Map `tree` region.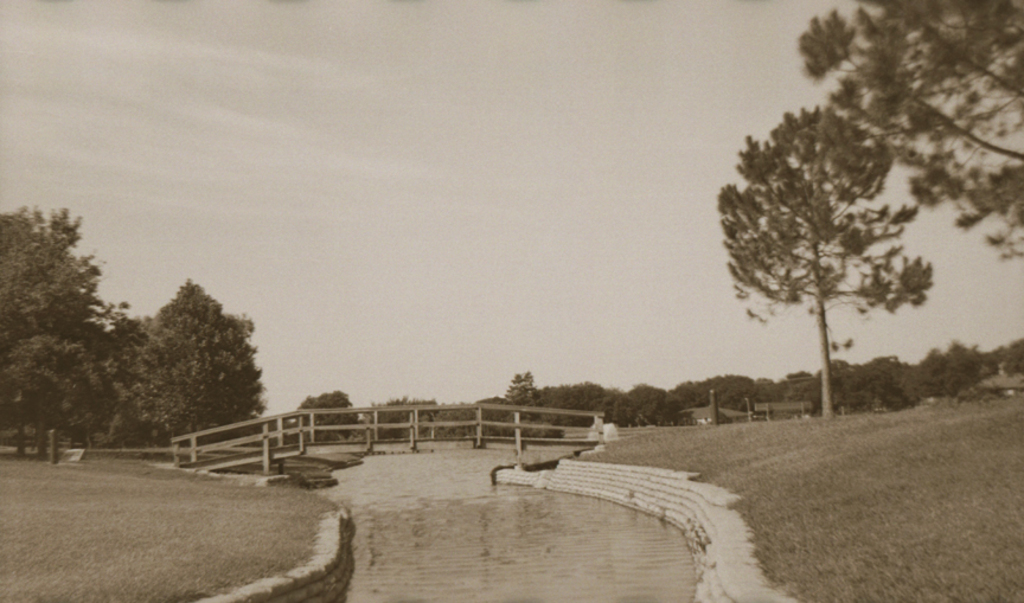
Mapped to {"x1": 504, "y1": 370, "x2": 542, "y2": 449}.
